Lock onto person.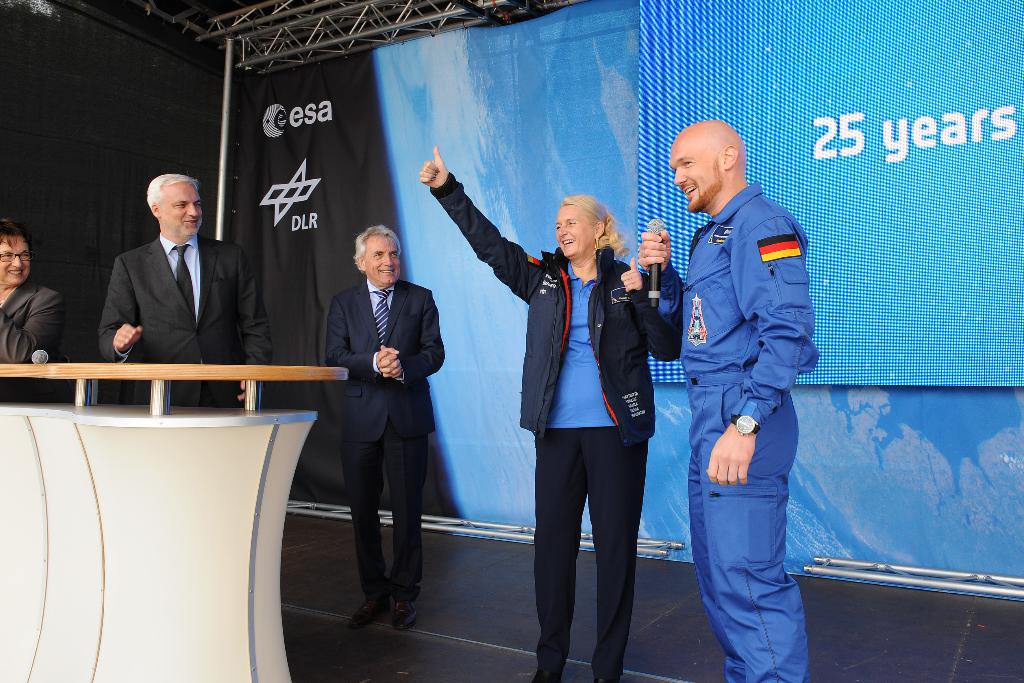
Locked: bbox=[95, 173, 274, 406].
